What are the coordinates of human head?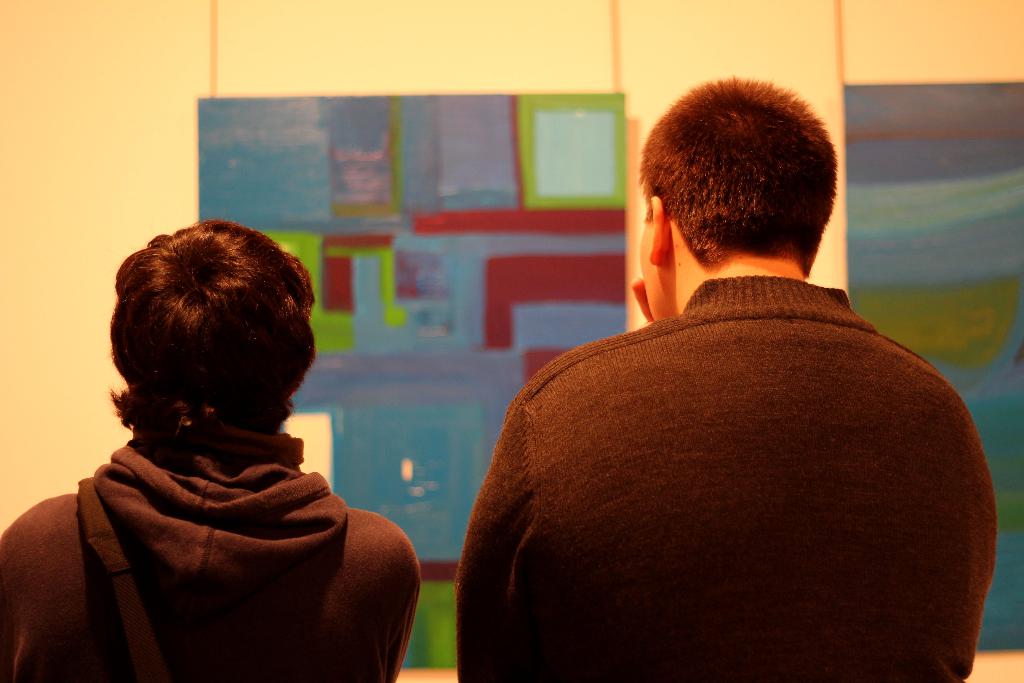
l=110, t=223, r=321, b=418.
